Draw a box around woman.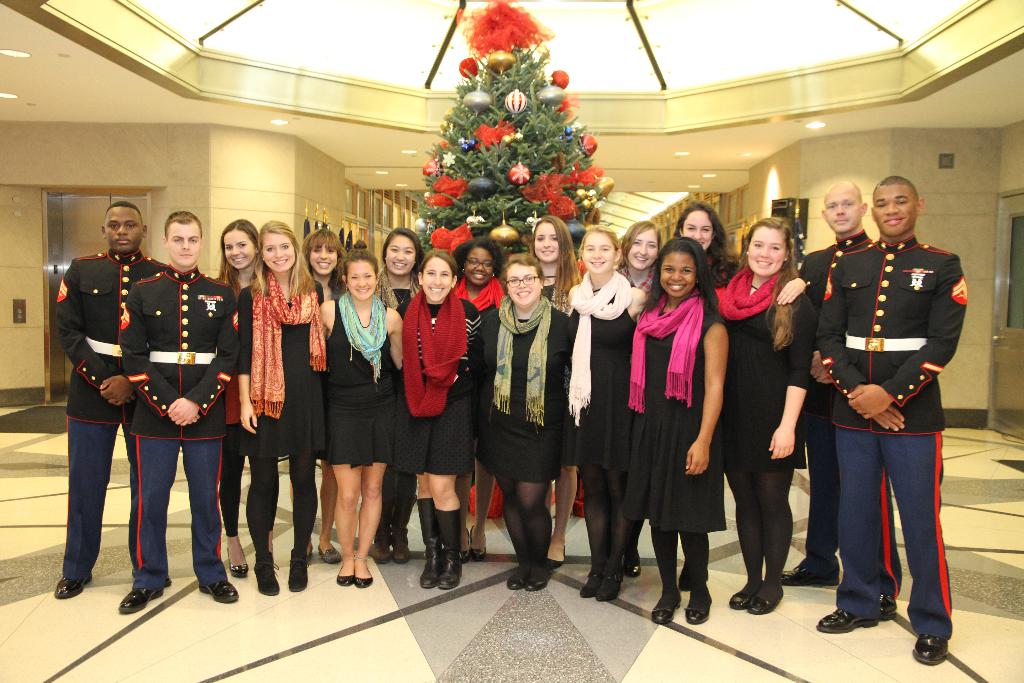
[left=311, top=226, right=337, bottom=299].
